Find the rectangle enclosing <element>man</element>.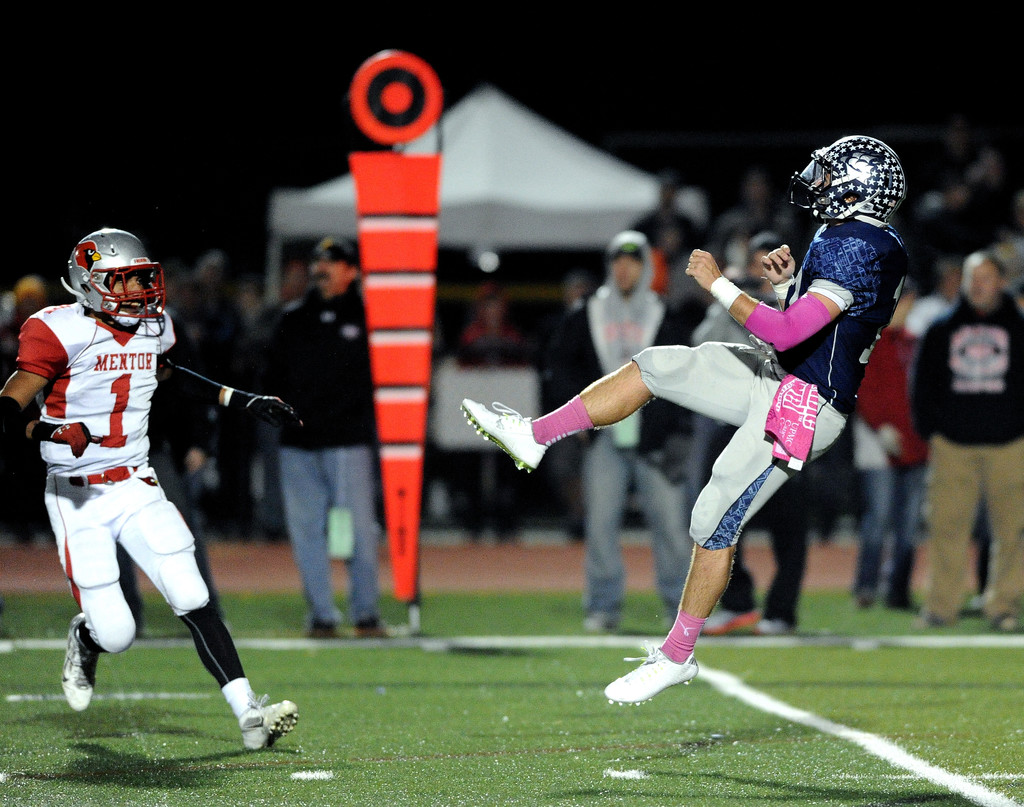
{"x1": 472, "y1": 143, "x2": 909, "y2": 702}.
